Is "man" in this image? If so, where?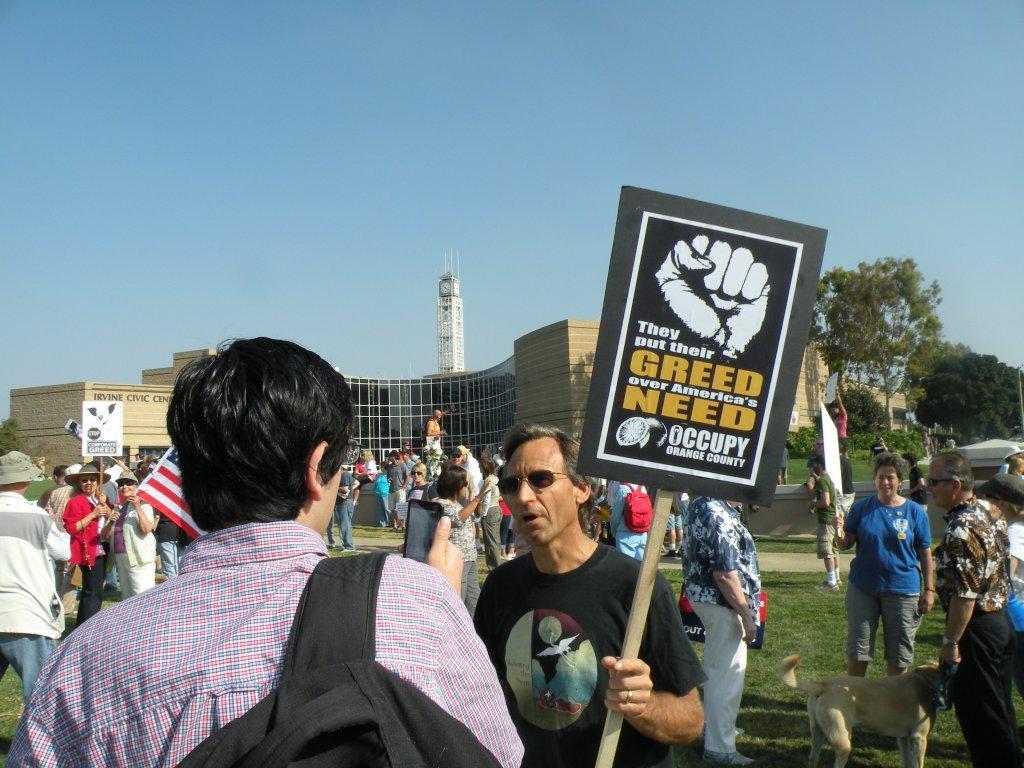
Yes, at crop(808, 453, 845, 590).
